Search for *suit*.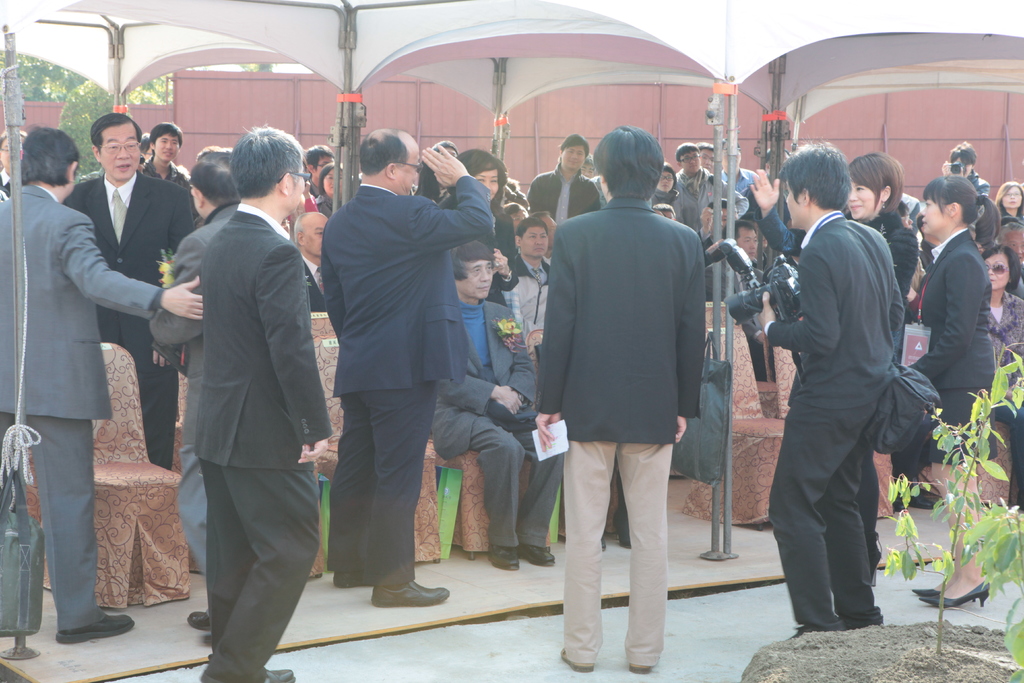
Found at 194/203/333/682.
